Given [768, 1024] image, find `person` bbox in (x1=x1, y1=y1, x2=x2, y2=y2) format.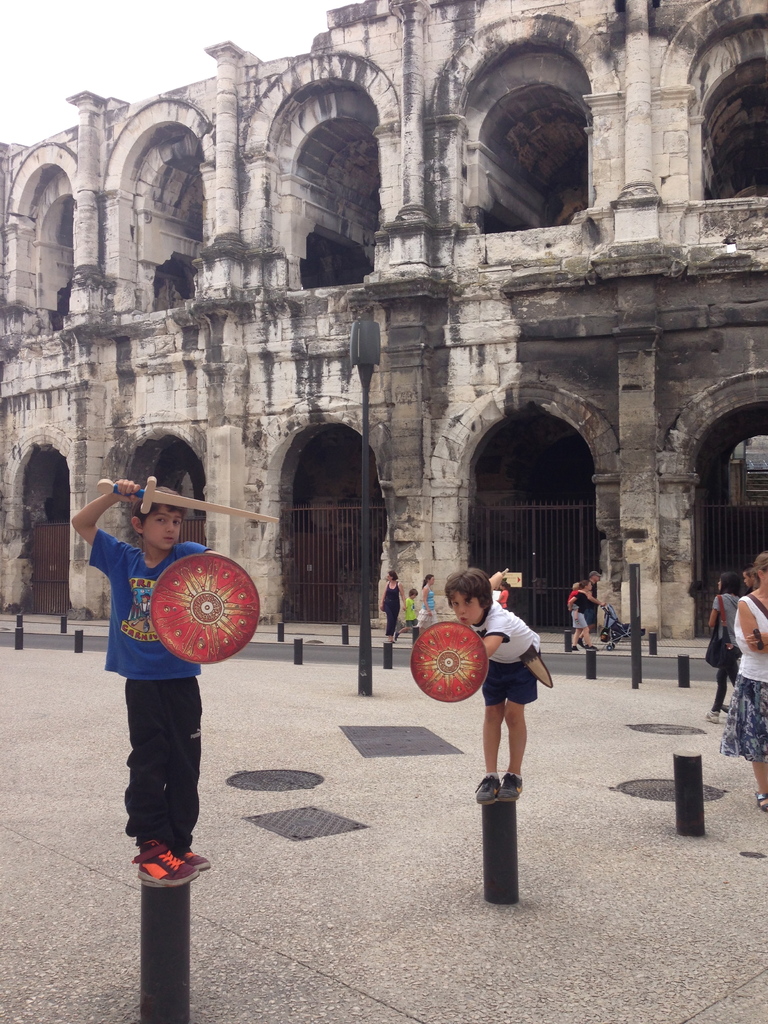
(x1=381, y1=568, x2=407, y2=649).
